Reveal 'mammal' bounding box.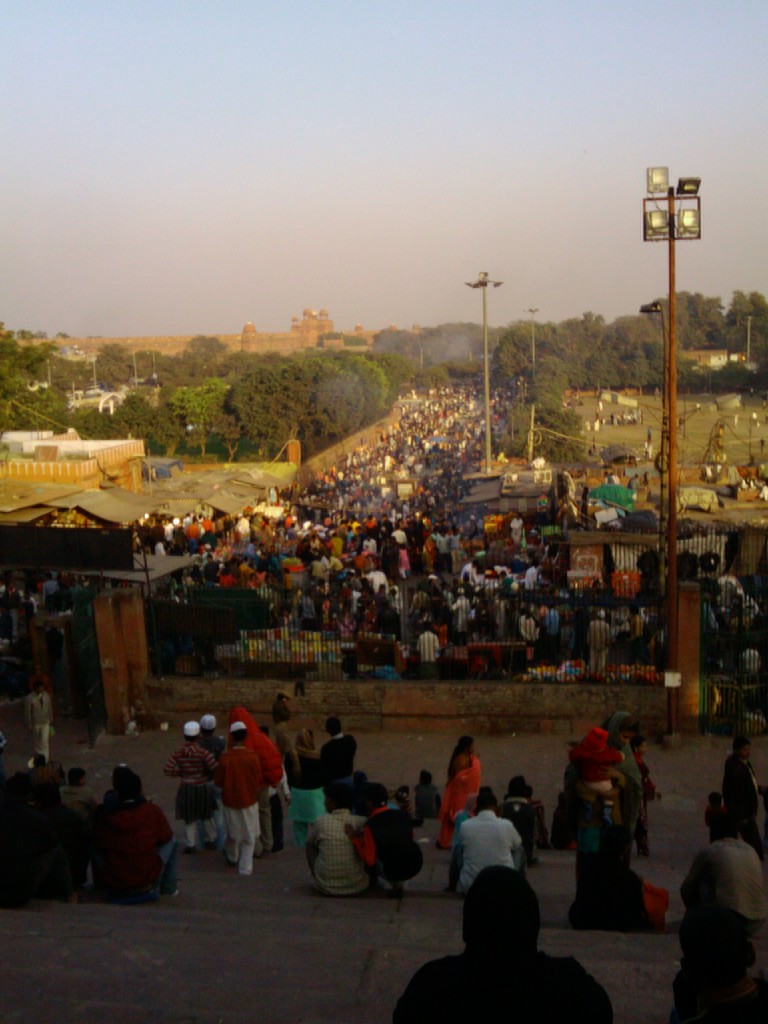
Revealed: (left=23, top=679, right=55, bottom=761).
